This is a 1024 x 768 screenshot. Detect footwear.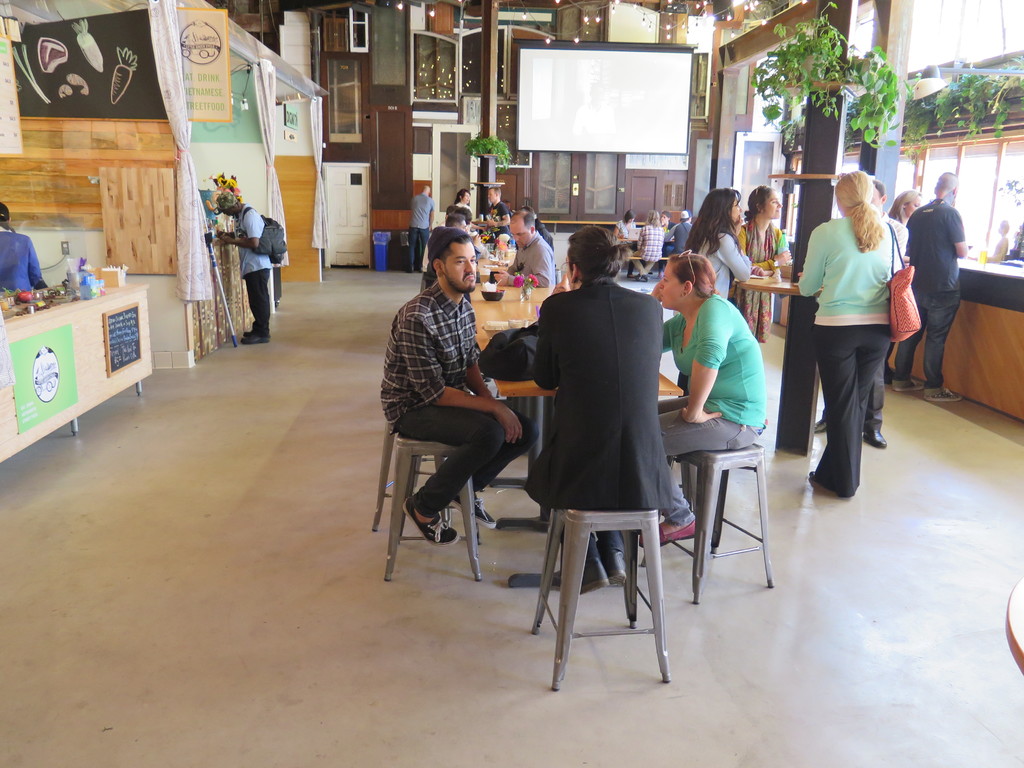
{"x1": 600, "y1": 548, "x2": 628, "y2": 588}.
